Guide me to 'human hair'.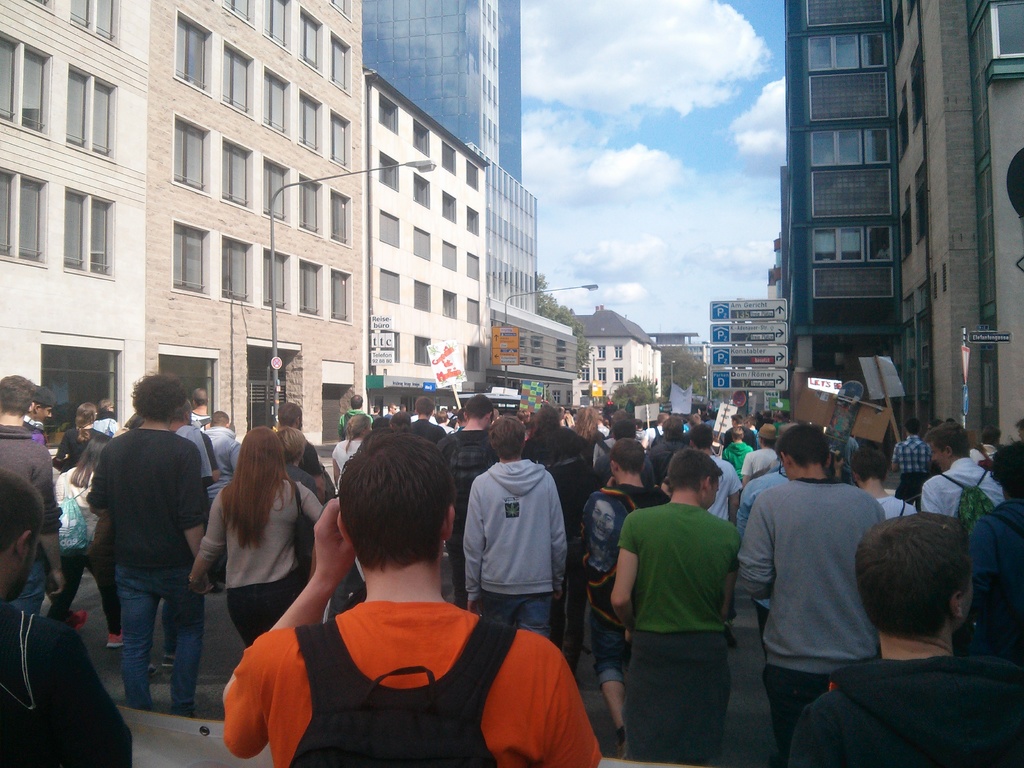
Guidance: <box>0,464,47,553</box>.
